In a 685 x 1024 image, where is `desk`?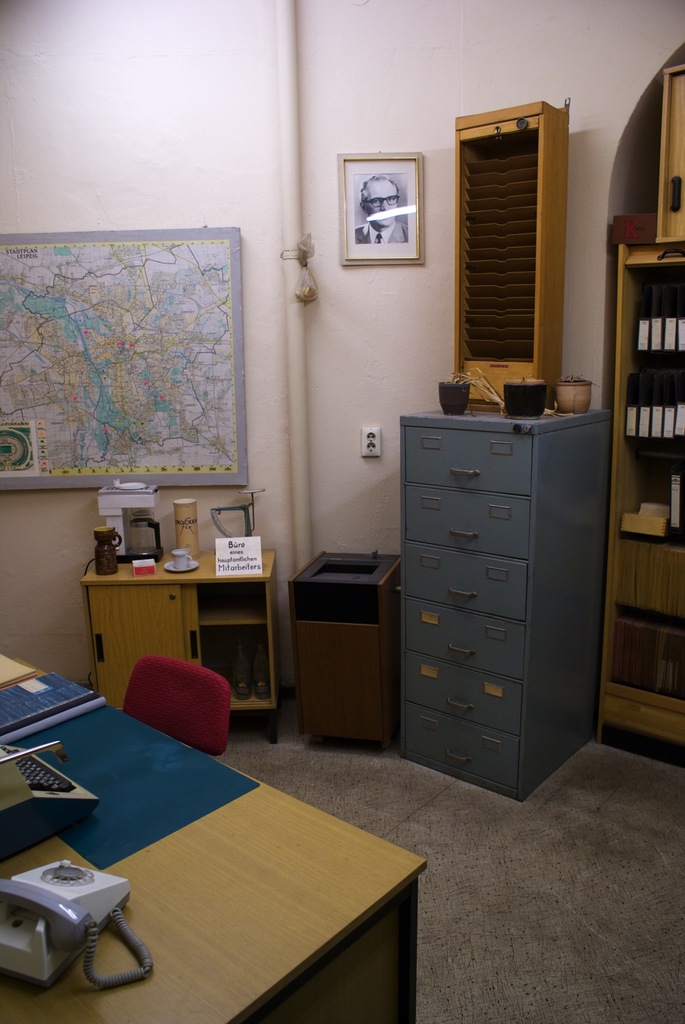
[72, 543, 282, 750].
